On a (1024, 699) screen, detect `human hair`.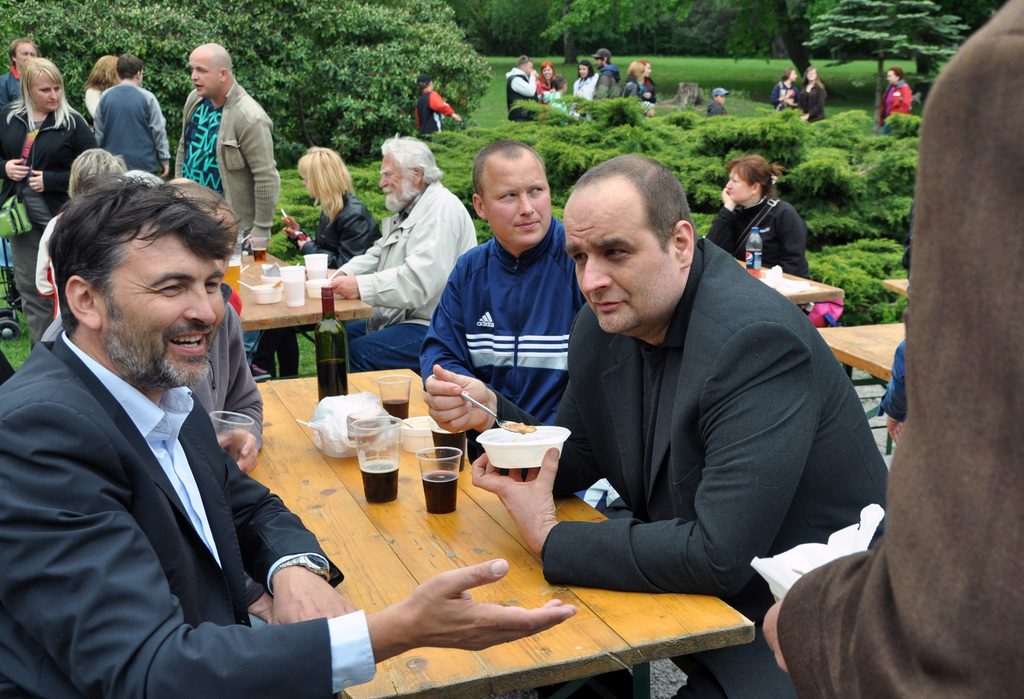
(0, 55, 89, 134).
